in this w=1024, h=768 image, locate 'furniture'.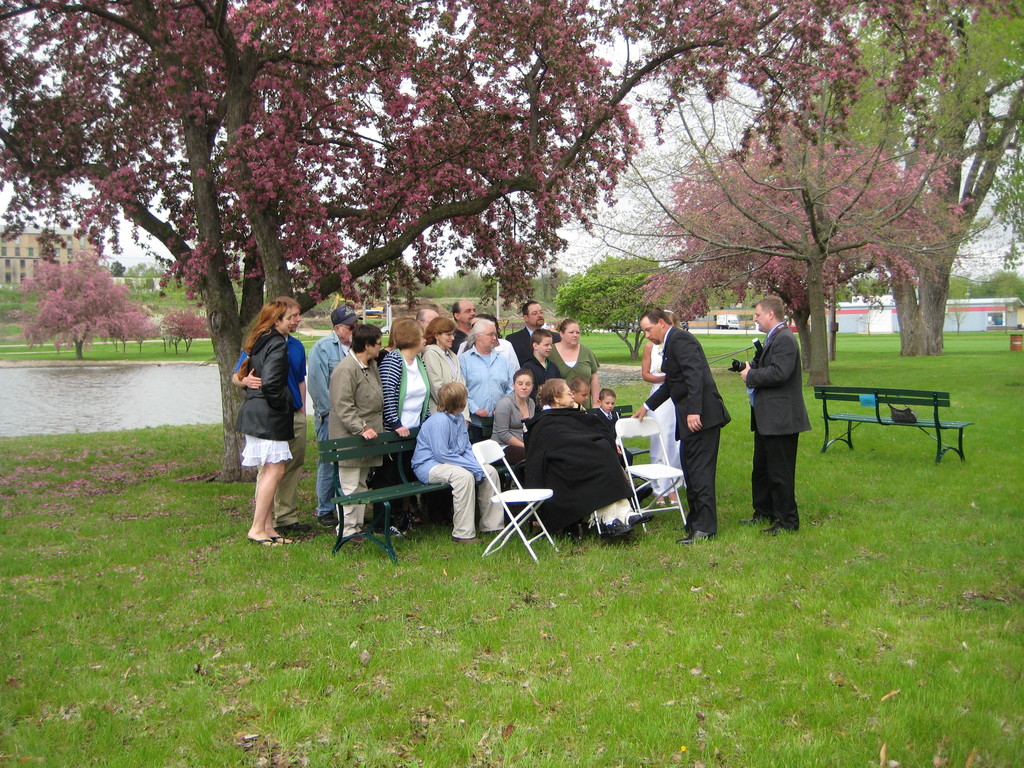
Bounding box: 314:428:449:564.
